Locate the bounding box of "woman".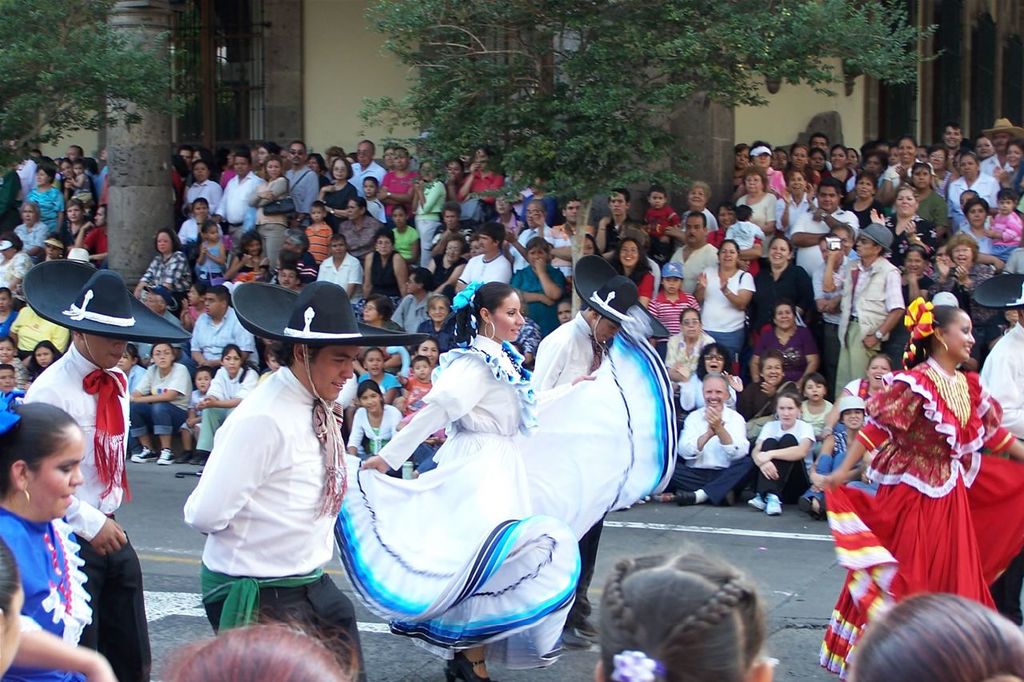
Bounding box: 510:239:570:336.
